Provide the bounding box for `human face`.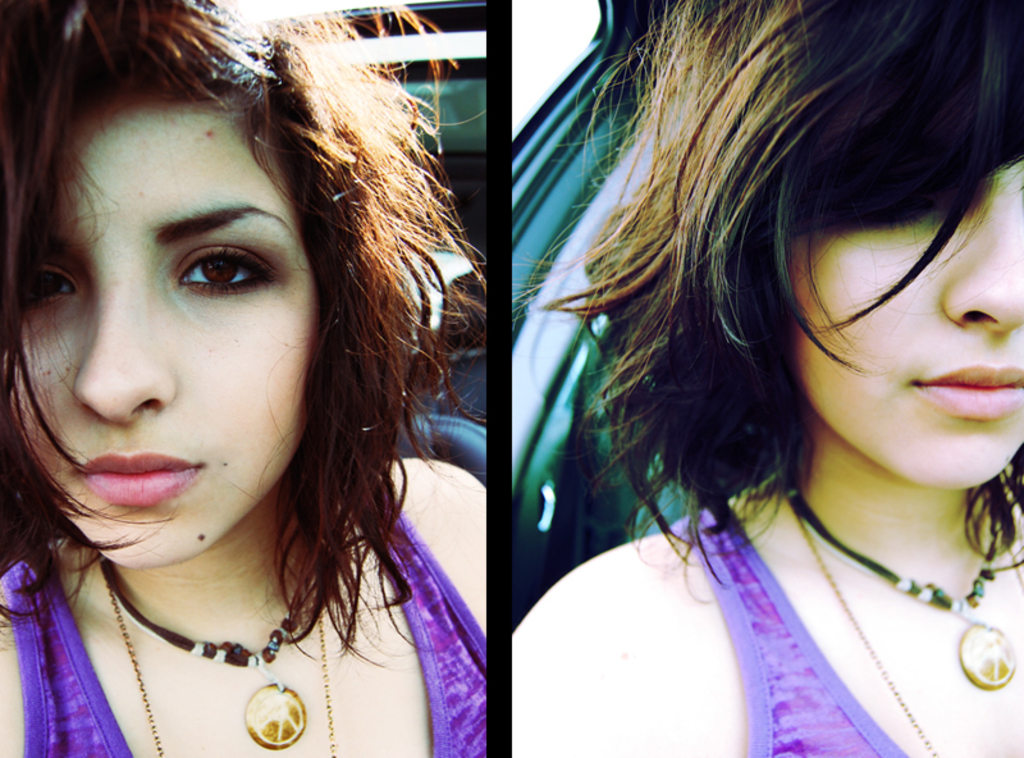
(10,102,314,567).
